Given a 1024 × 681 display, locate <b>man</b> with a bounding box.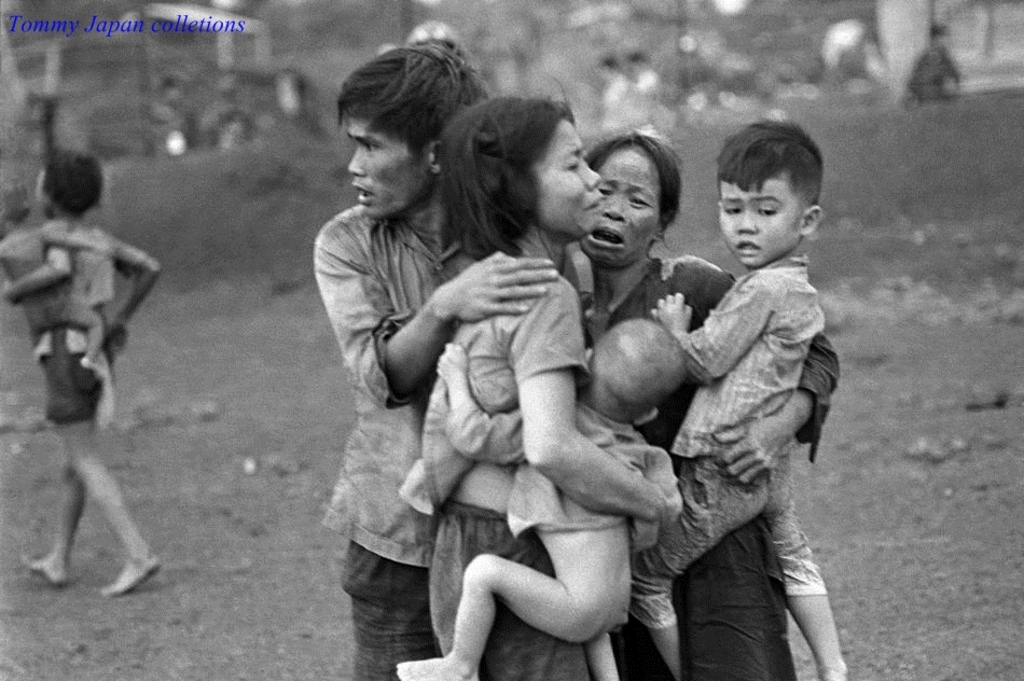
Located: [left=10, top=158, right=168, bottom=623].
